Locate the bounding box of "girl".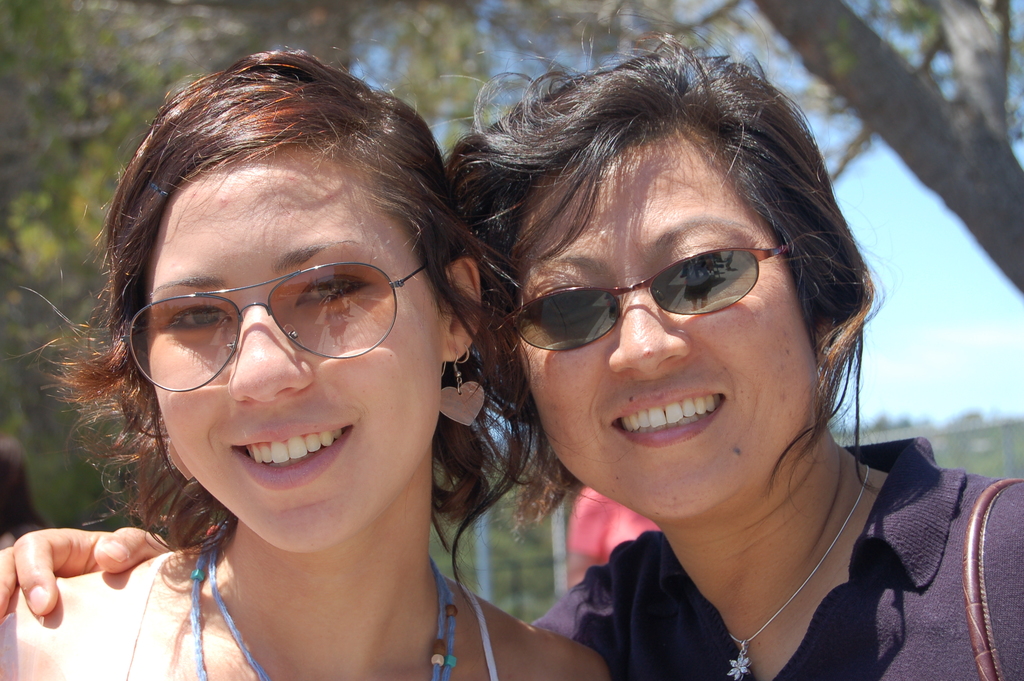
Bounding box: box(0, 51, 610, 680).
